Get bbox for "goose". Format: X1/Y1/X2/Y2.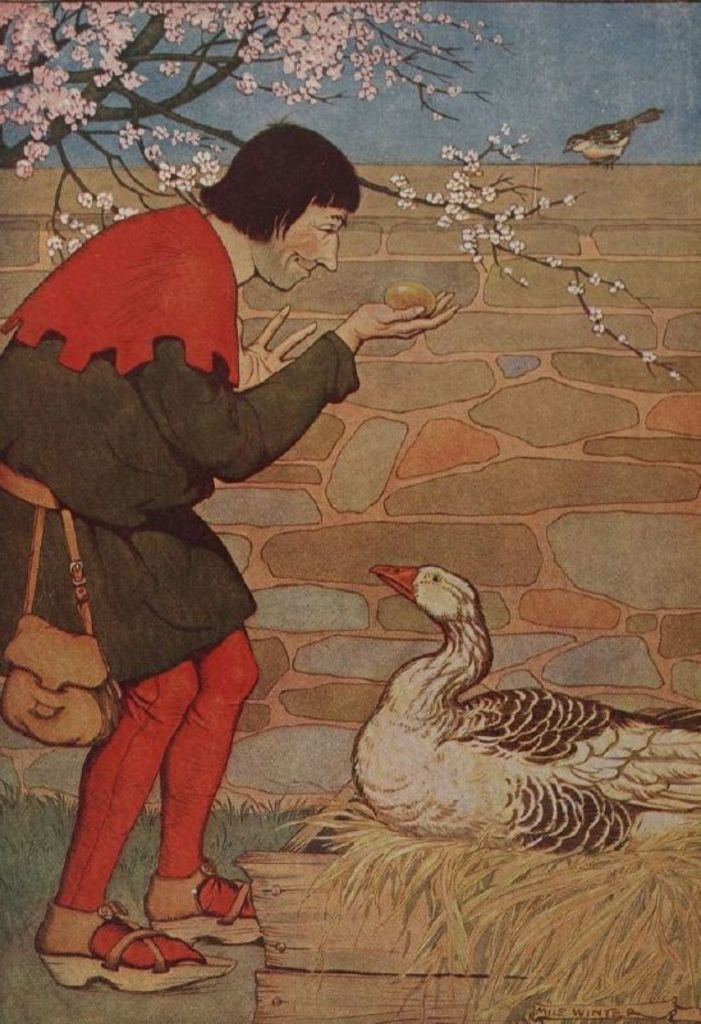
348/567/700/856.
